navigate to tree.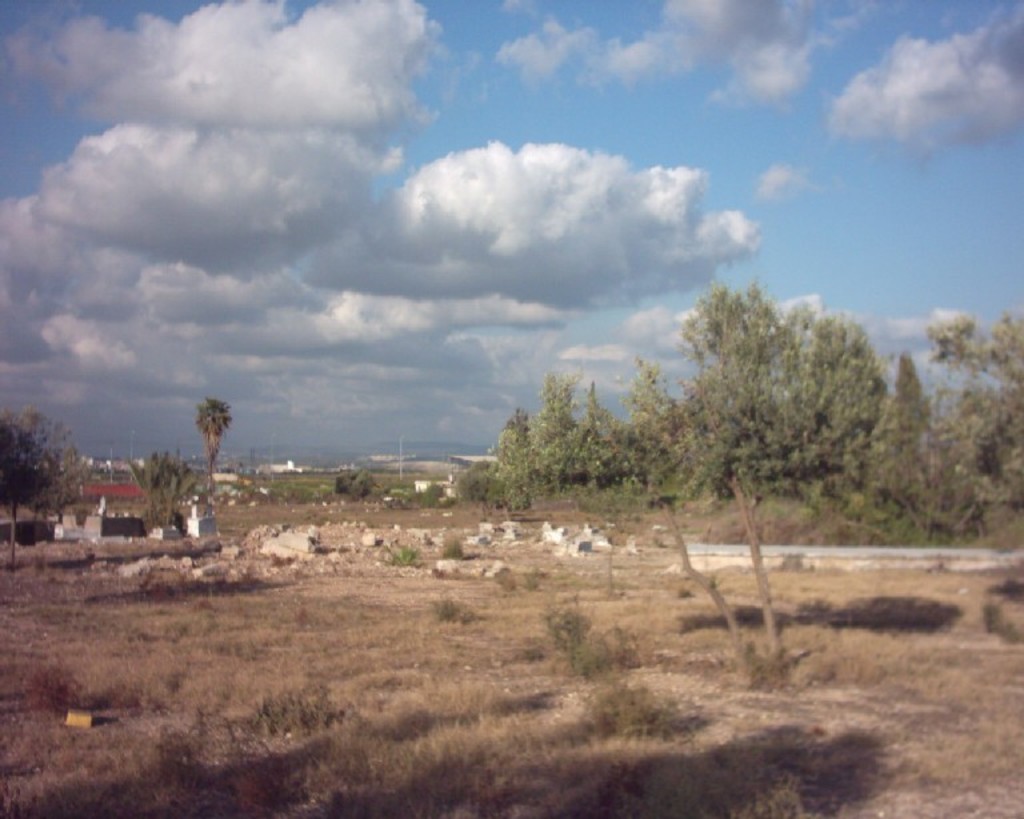
Navigation target: 343:462:377:502.
